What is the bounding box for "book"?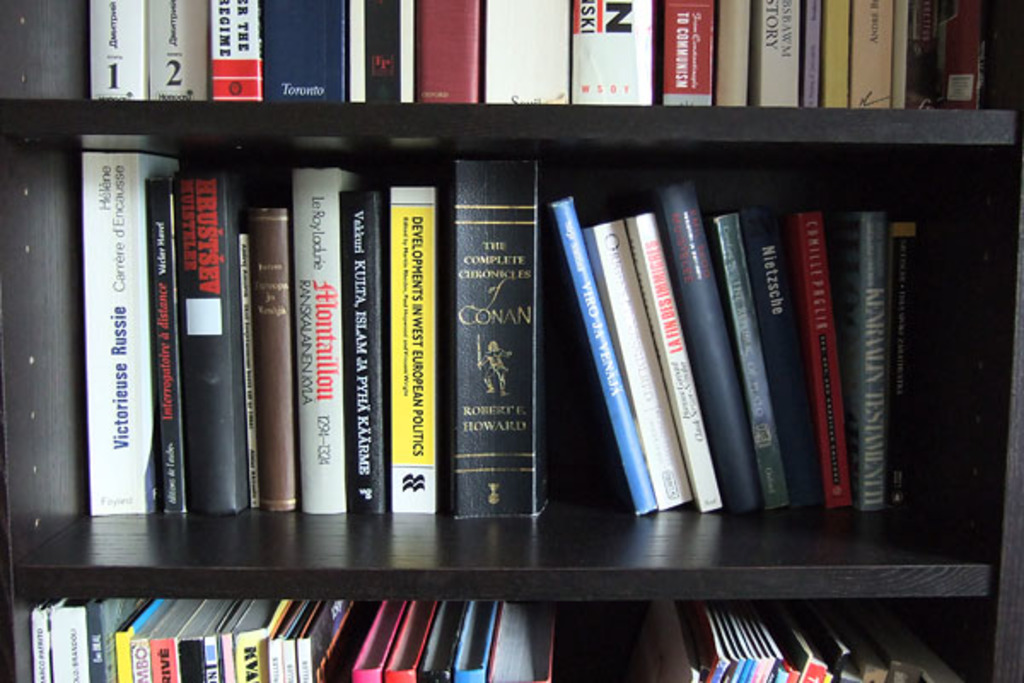
[336,183,389,516].
